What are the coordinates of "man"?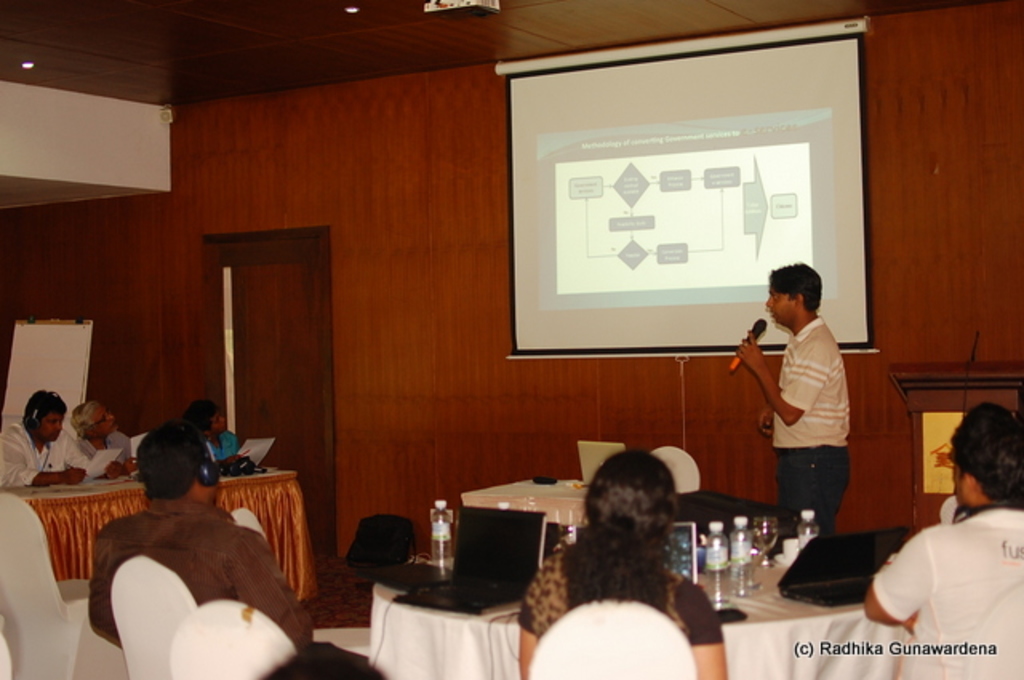
l=0, t=387, r=126, b=491.
